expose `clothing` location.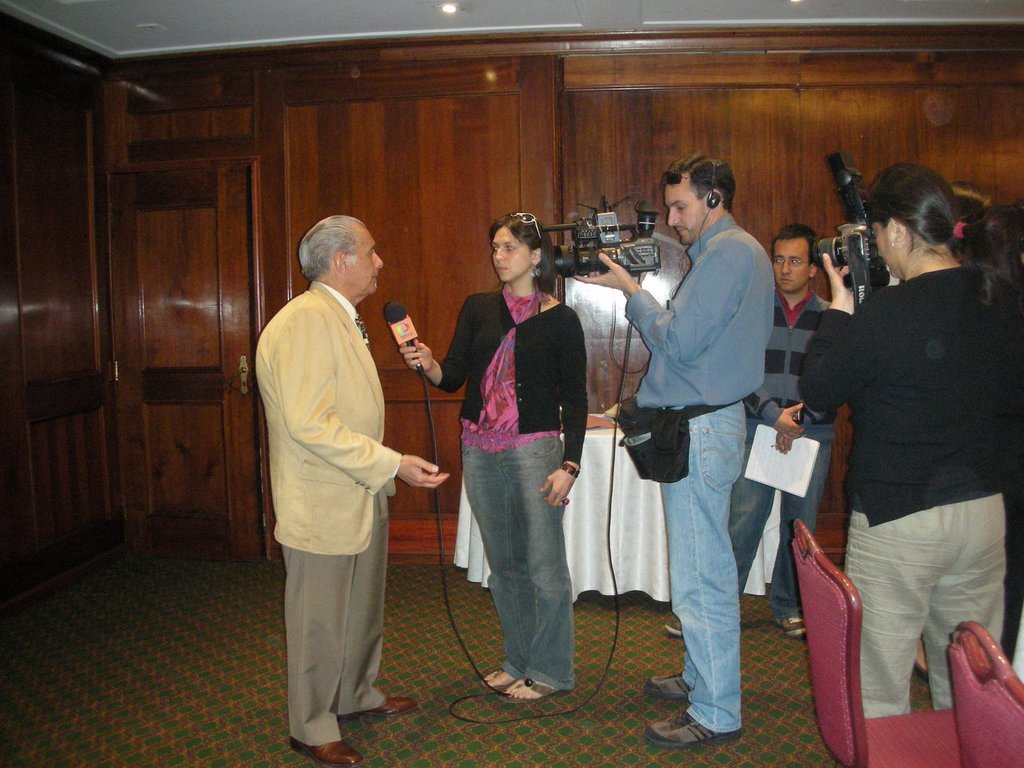
Exposed at 246:268:413:737.
